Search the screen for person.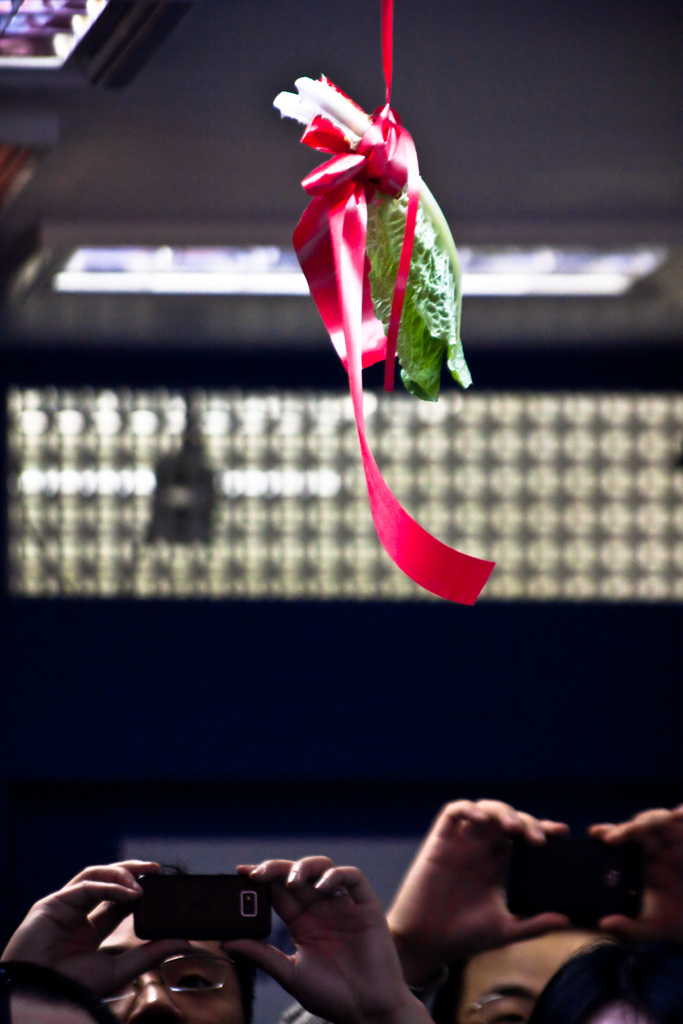
Found at (2,957,122,1023).
